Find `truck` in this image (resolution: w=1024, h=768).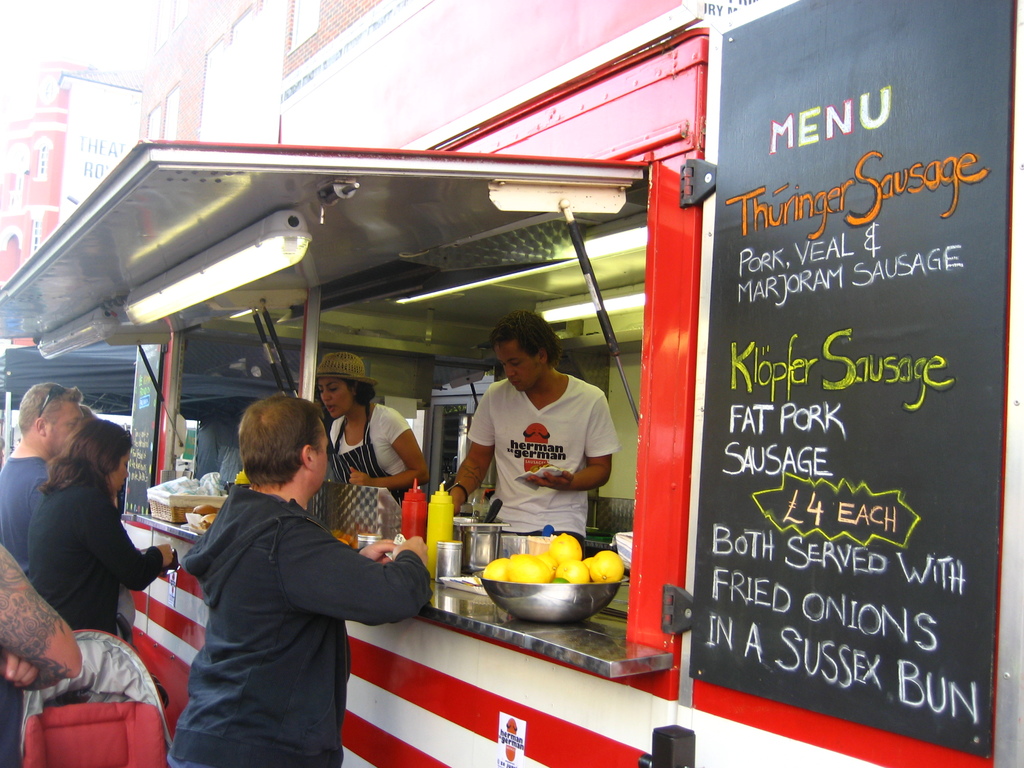
(0, 0, 1023, 767).
